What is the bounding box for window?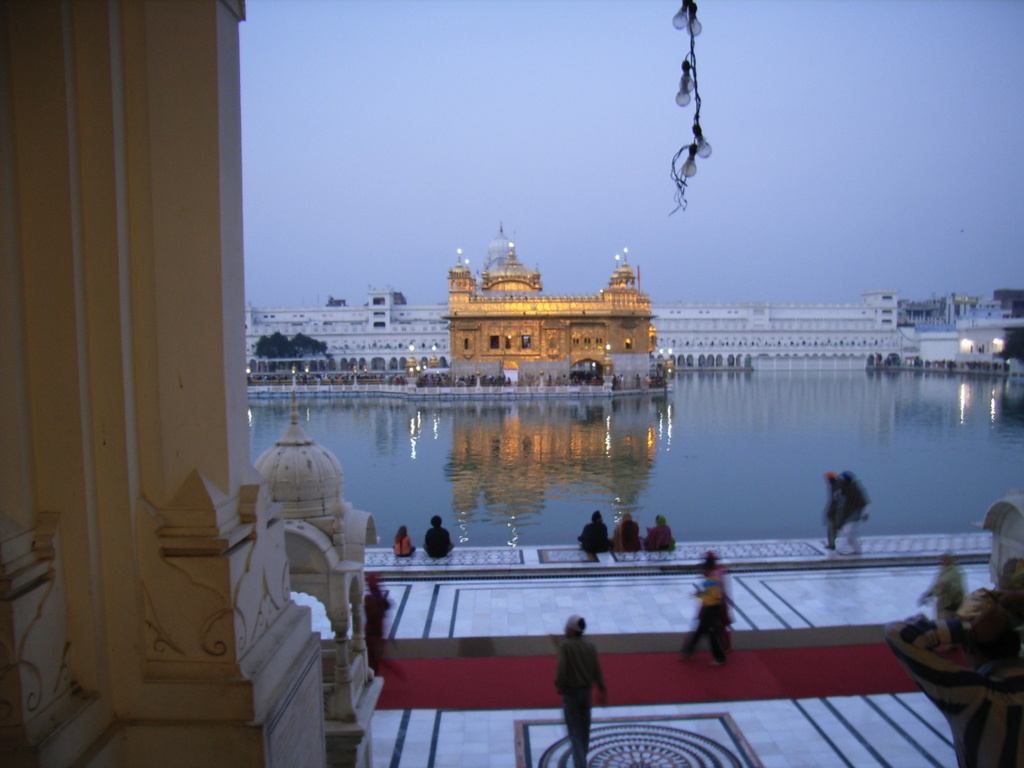
574/334/578/346.
